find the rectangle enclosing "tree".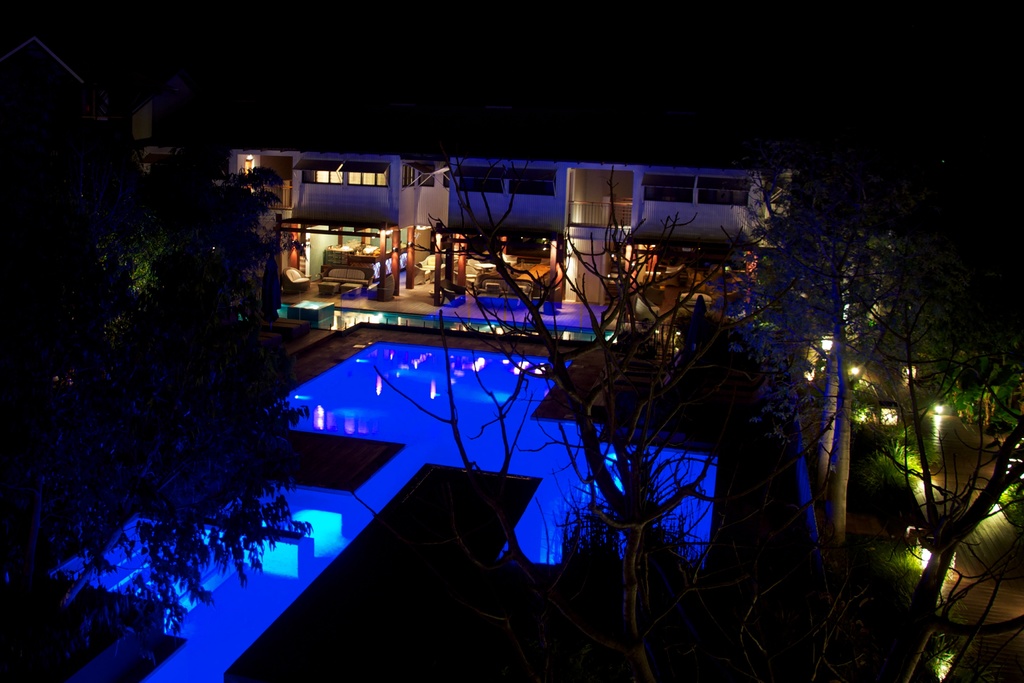
locate(373, 150, 1023, 682).
